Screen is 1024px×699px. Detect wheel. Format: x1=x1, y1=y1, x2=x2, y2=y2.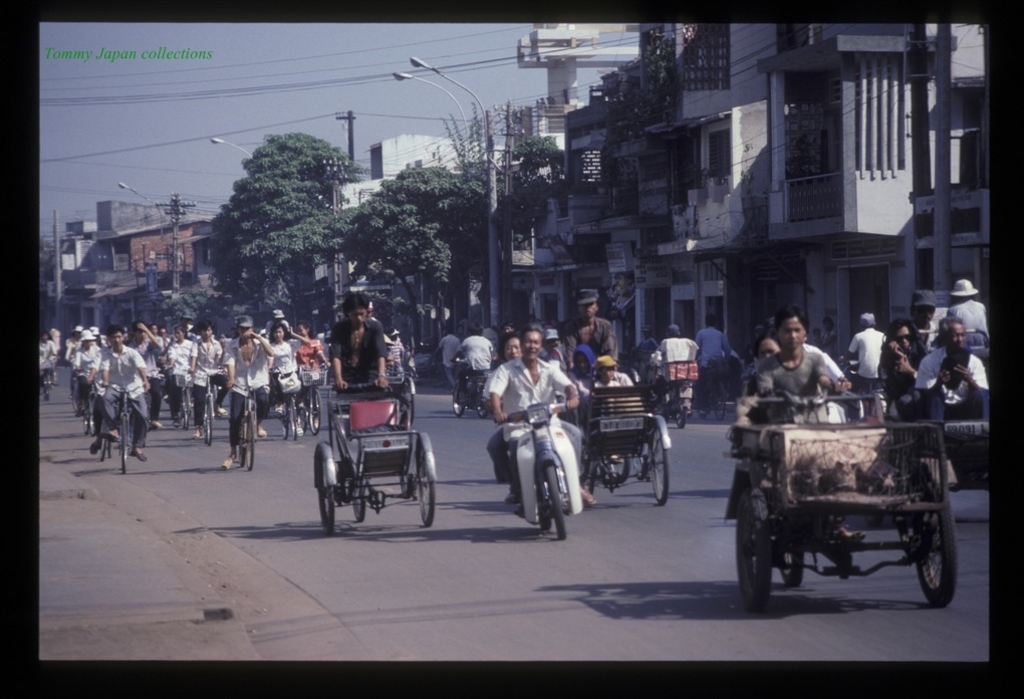
x1=734, y1=486, x2=774, y2=612.
